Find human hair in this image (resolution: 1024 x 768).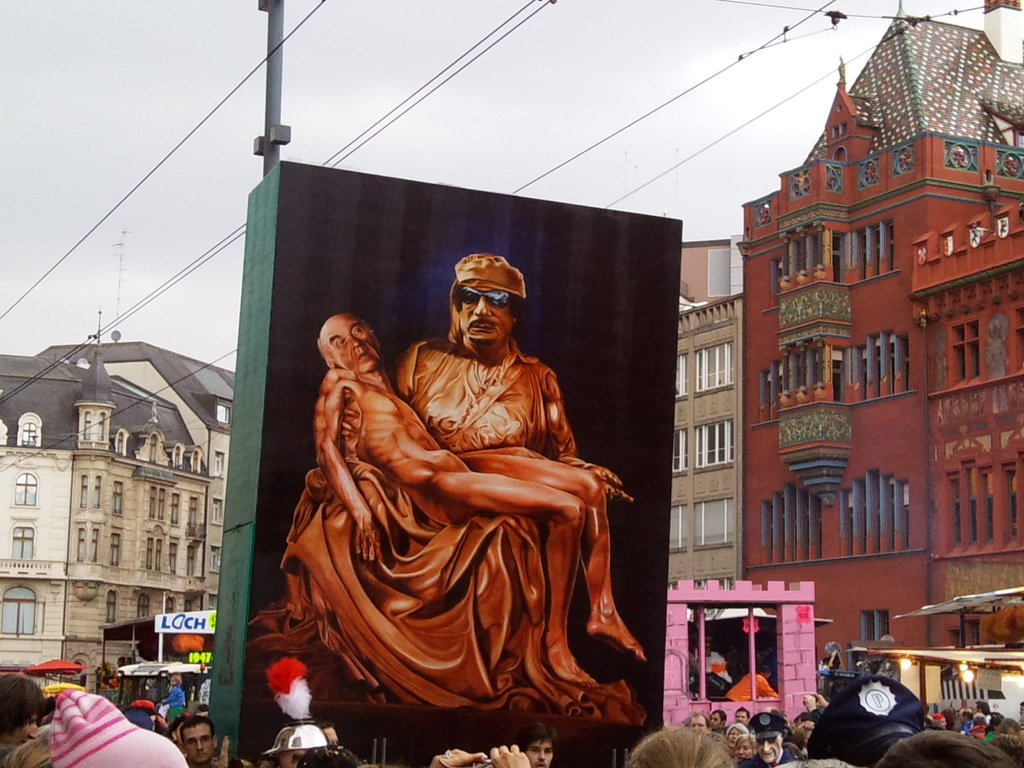
733:733:758:762.
